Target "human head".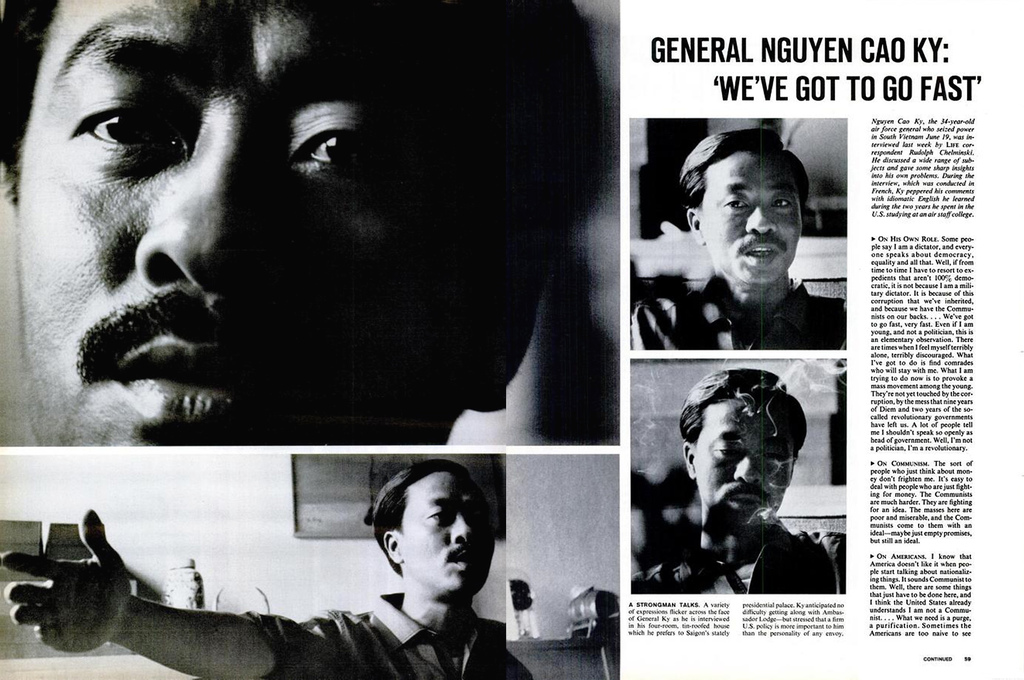
Target region: x1=374 y1=462 x2=496 y2=599.
